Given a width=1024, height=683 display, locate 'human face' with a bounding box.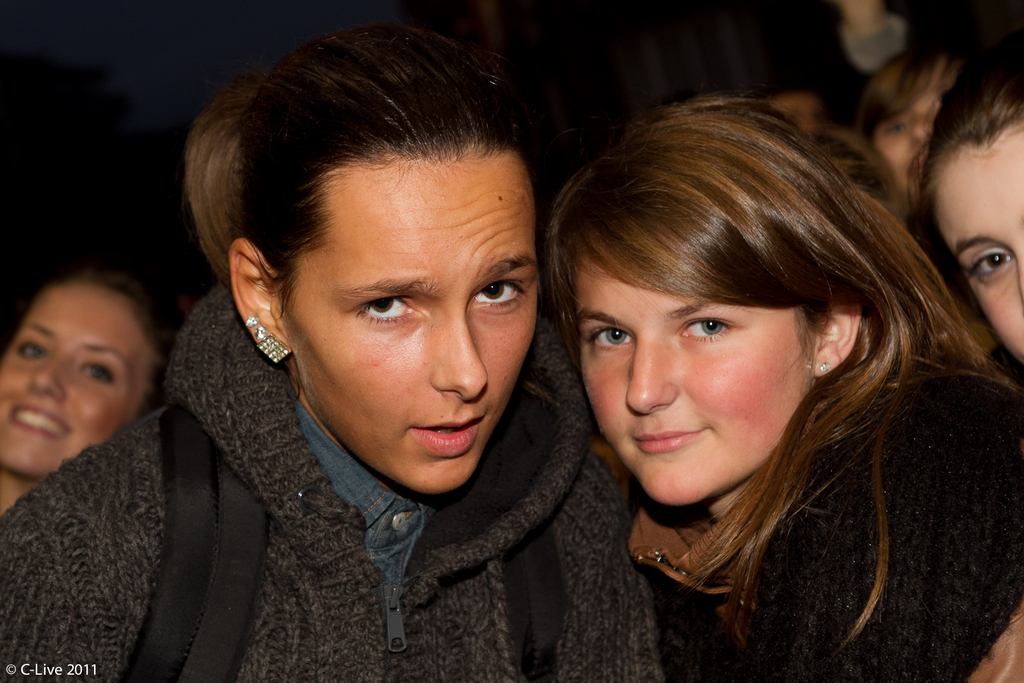
Located: box=[938, 138, 1023, 362].
